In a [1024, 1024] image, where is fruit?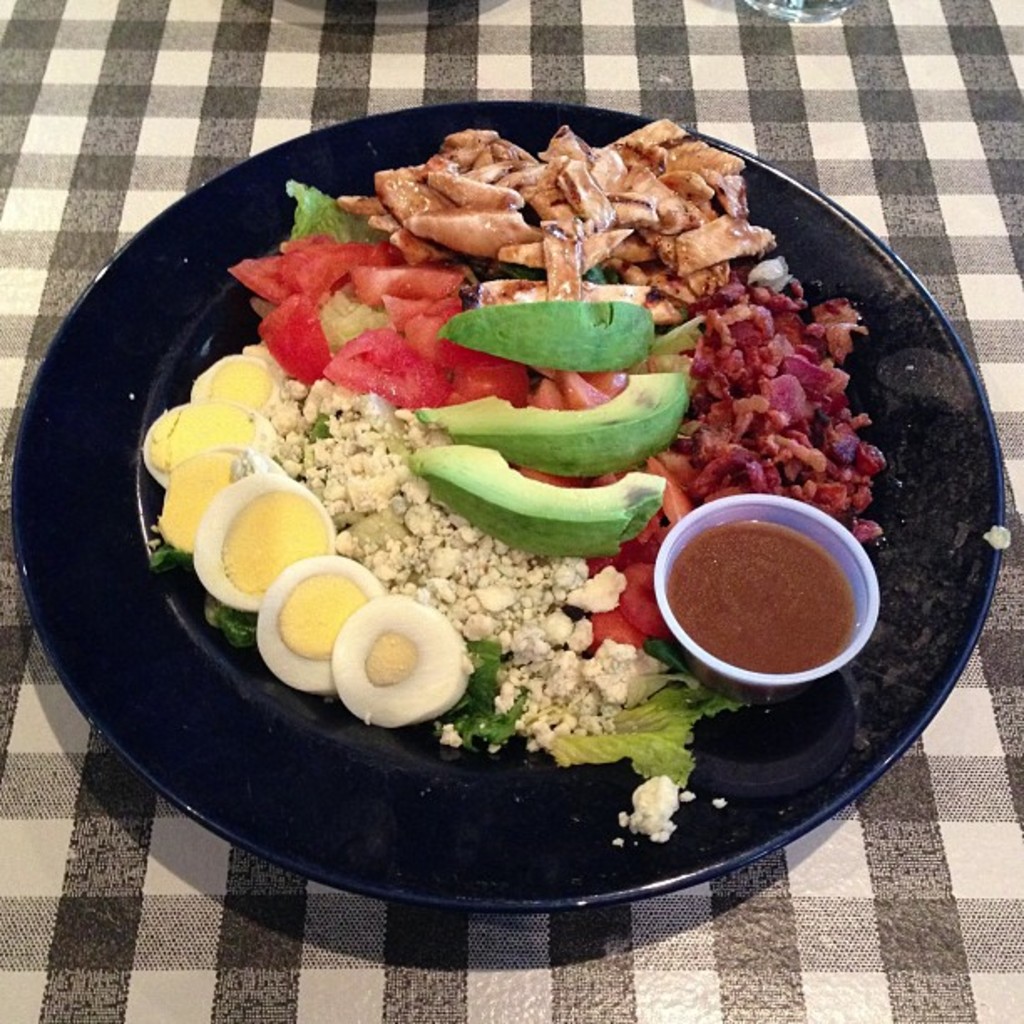
{"x1": 410, "y1": 445, "x2": 669, "y2": 557}.
